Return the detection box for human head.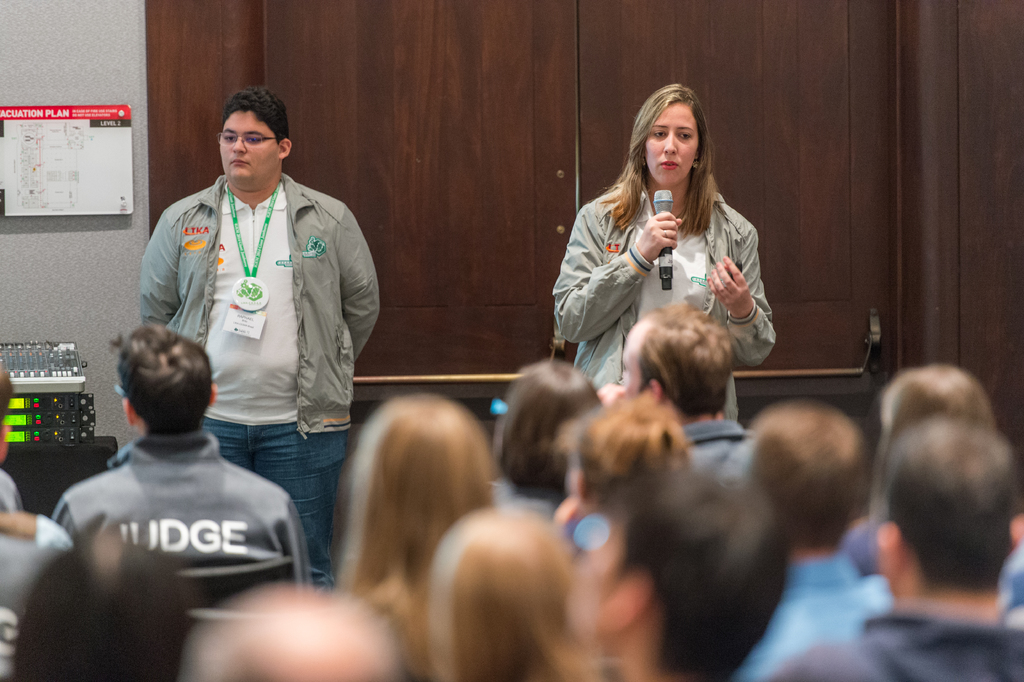
locate(185, 581, 404, 681).
